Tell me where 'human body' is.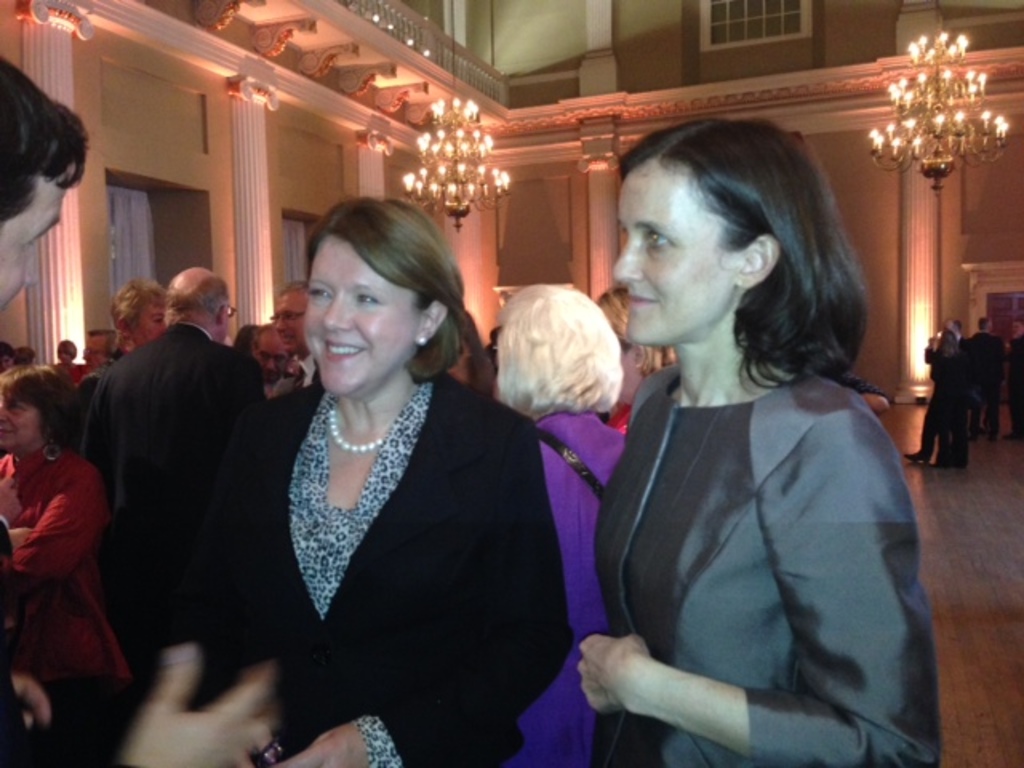
'human body' is at detection(962, 331, 1006, 440).
